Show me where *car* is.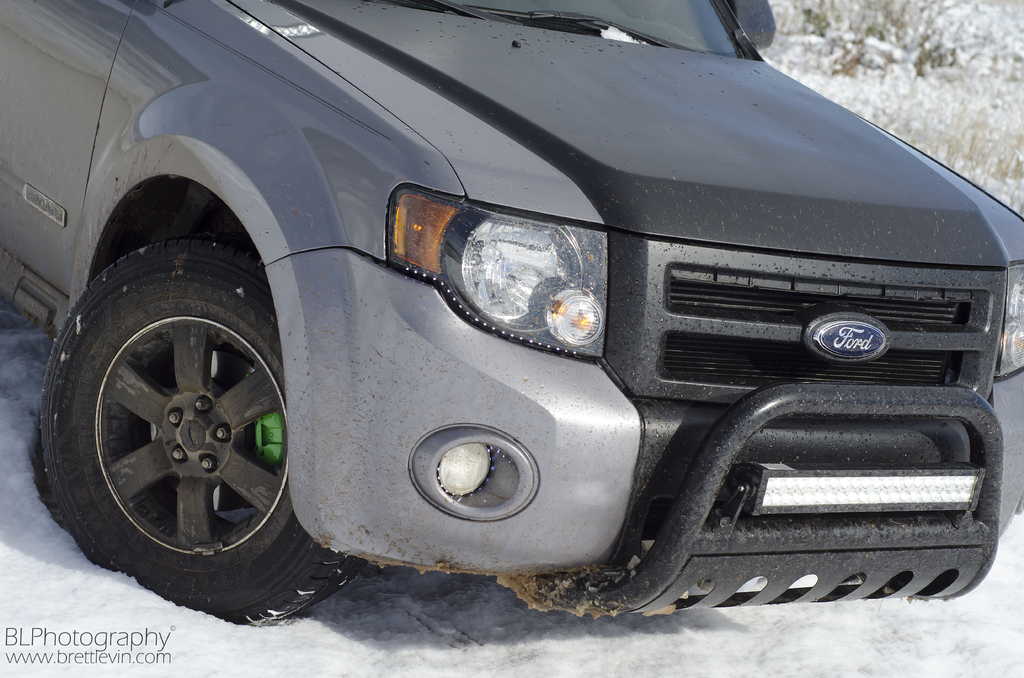
*car* is at l=81, t=15, r=983, b=652.
